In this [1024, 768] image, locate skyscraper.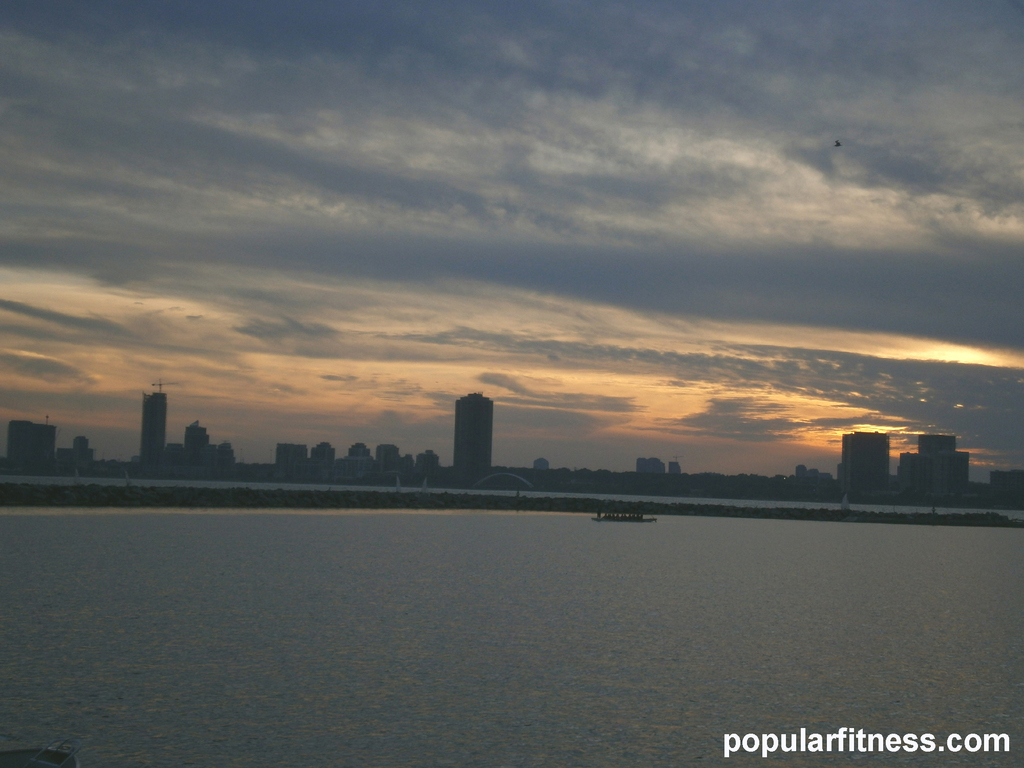
Bounding box: [left=895, top=436, right=972, bottom=497].
